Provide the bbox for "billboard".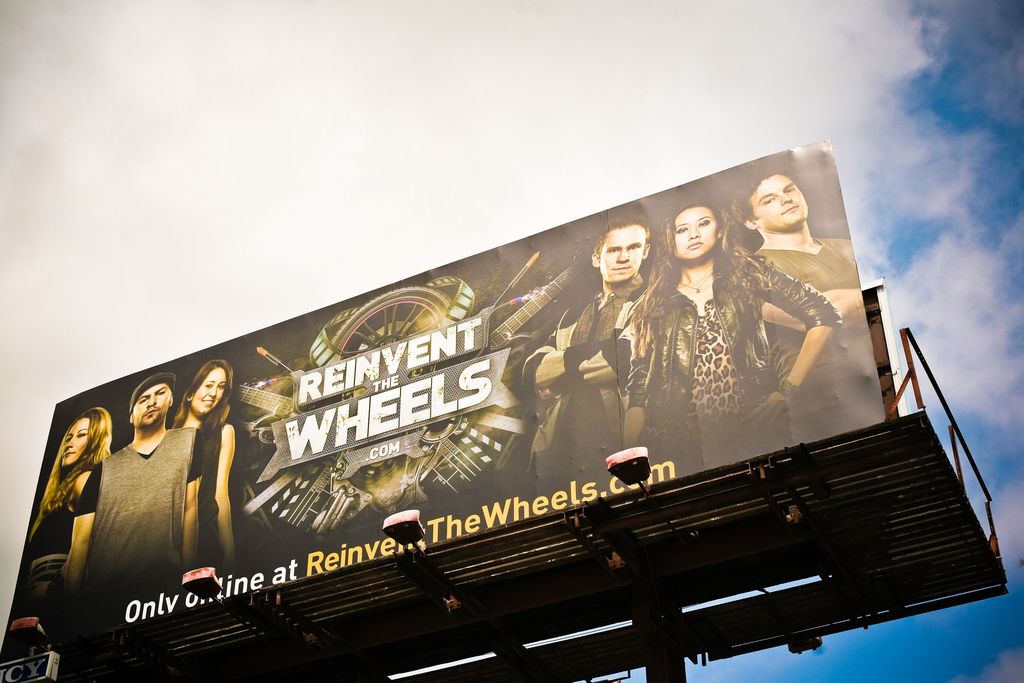
bbox=[0, 132, 886, 661].
